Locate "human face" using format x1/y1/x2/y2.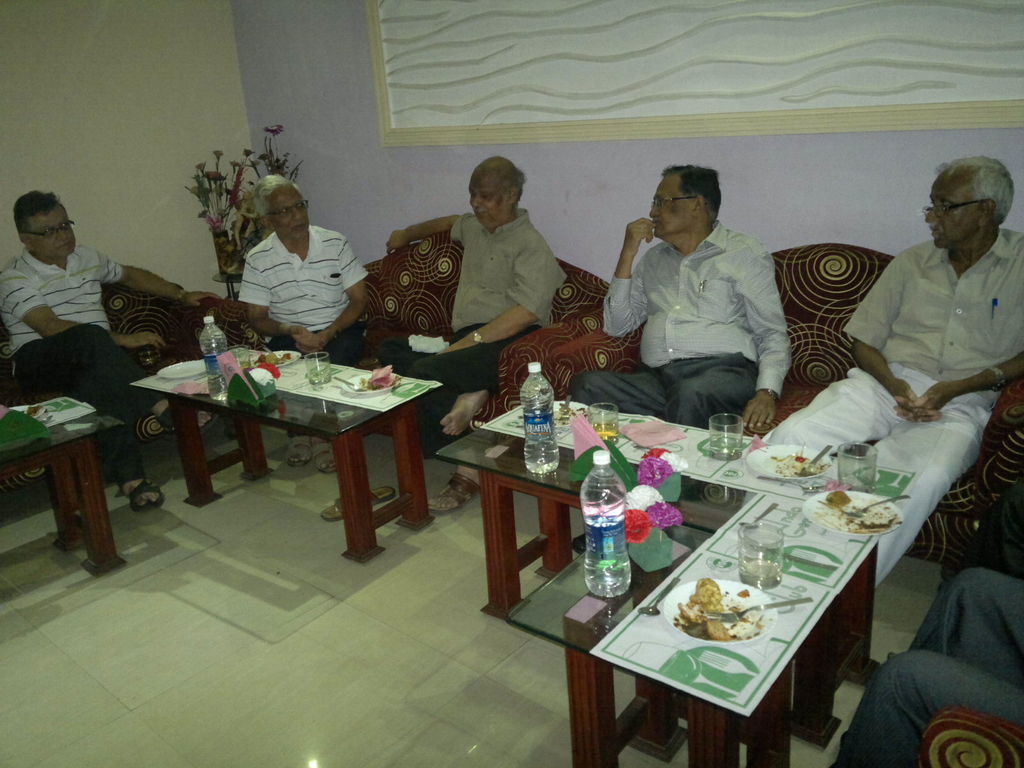
467/172/511/228.
